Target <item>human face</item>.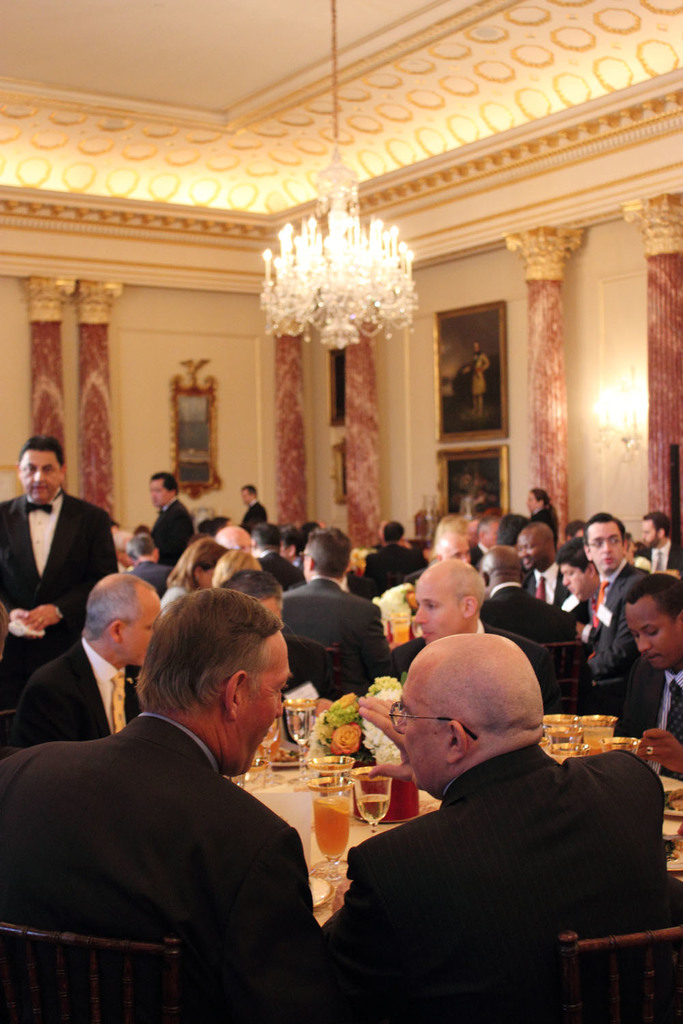
Target region: l=561, t=566, r=591, b=596.
